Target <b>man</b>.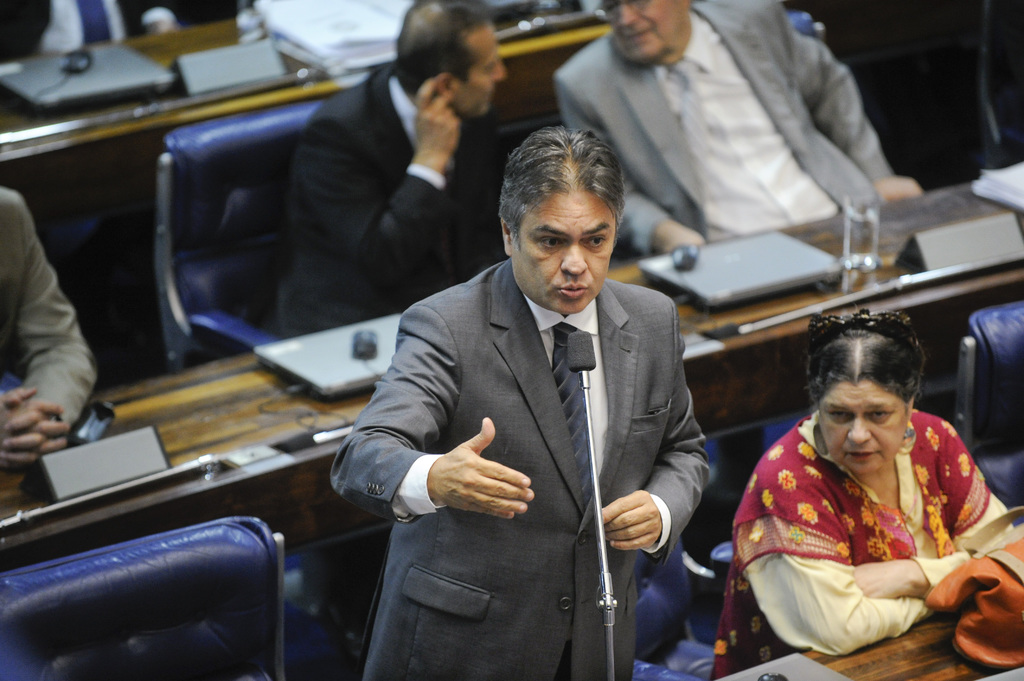
Target region: Rect(335, 120, 717, 680).
